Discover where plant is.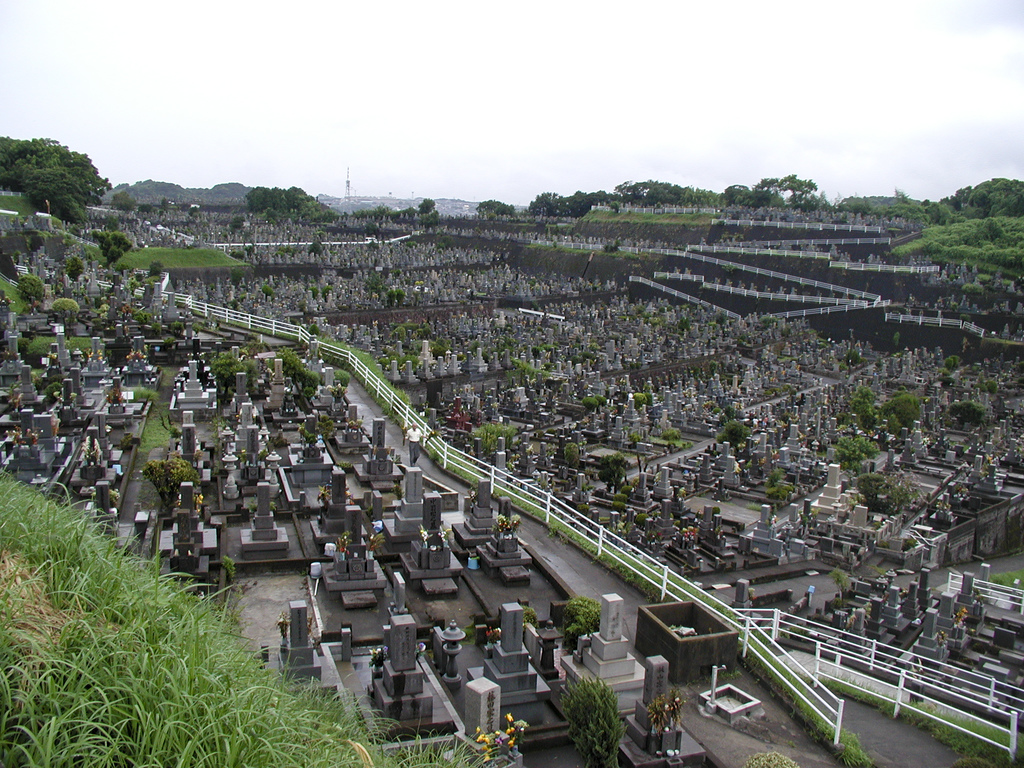
Discovered at {"left": 407, "top": 242, "right": 419, "bottom": 247}.
